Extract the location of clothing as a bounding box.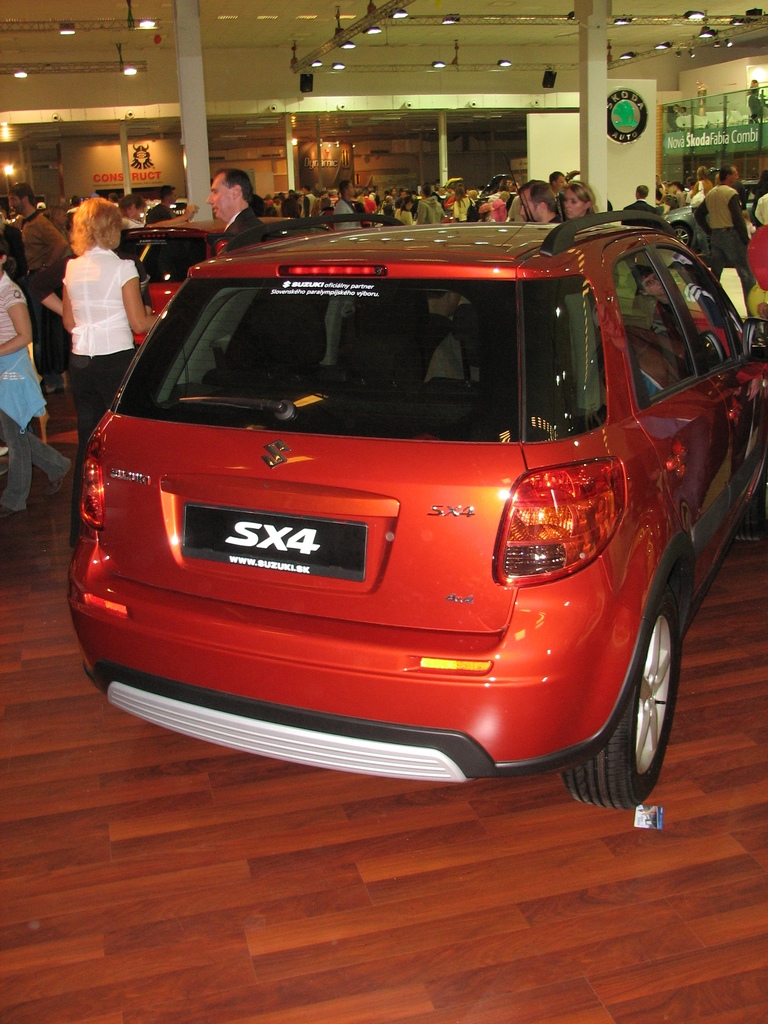
Rect(0, 275, 74, 511).
